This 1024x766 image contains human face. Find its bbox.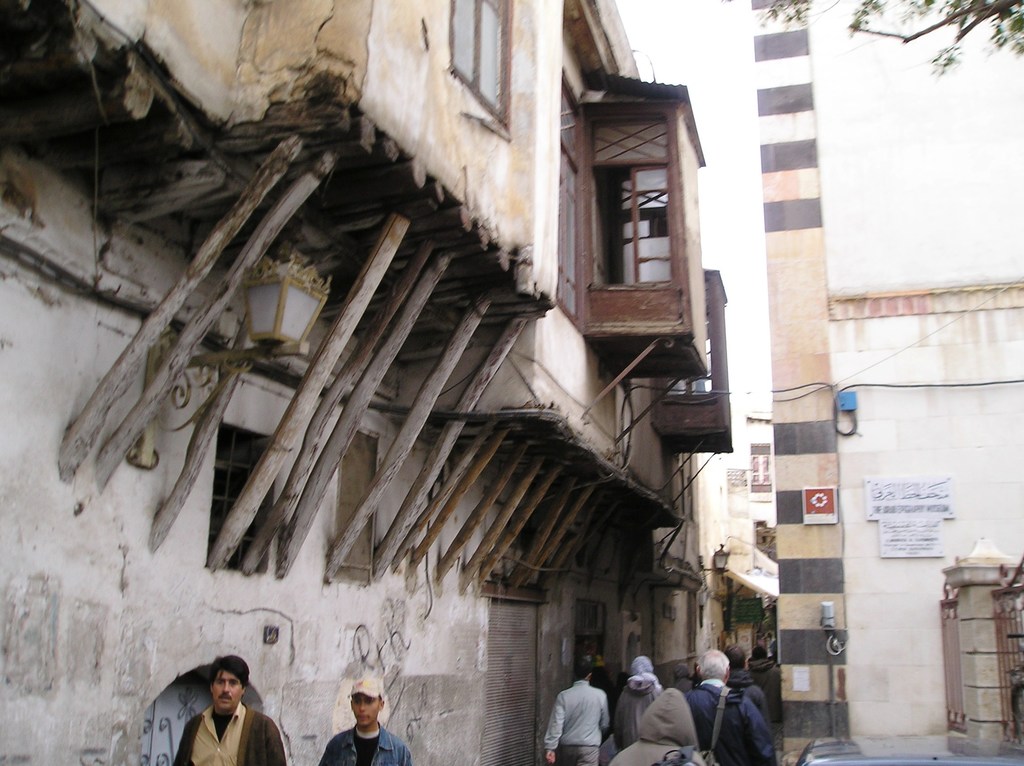
212:669:242:712.
